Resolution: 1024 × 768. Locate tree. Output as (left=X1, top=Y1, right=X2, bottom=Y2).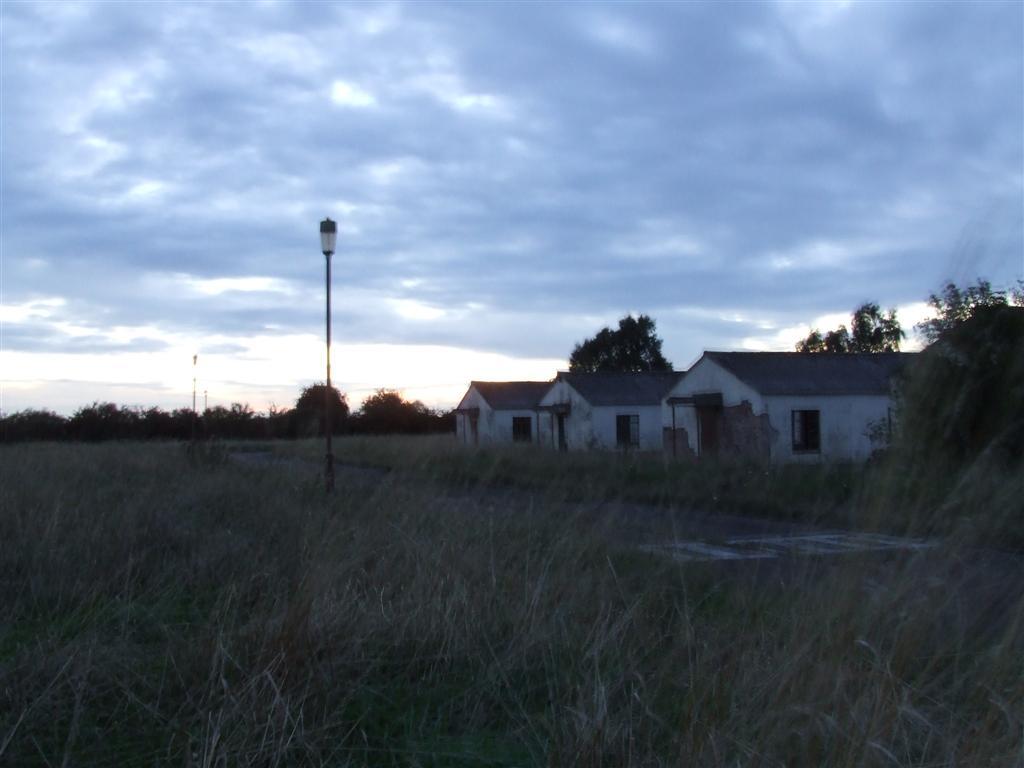
(left=571, top=310, right=672, bottom=372).
